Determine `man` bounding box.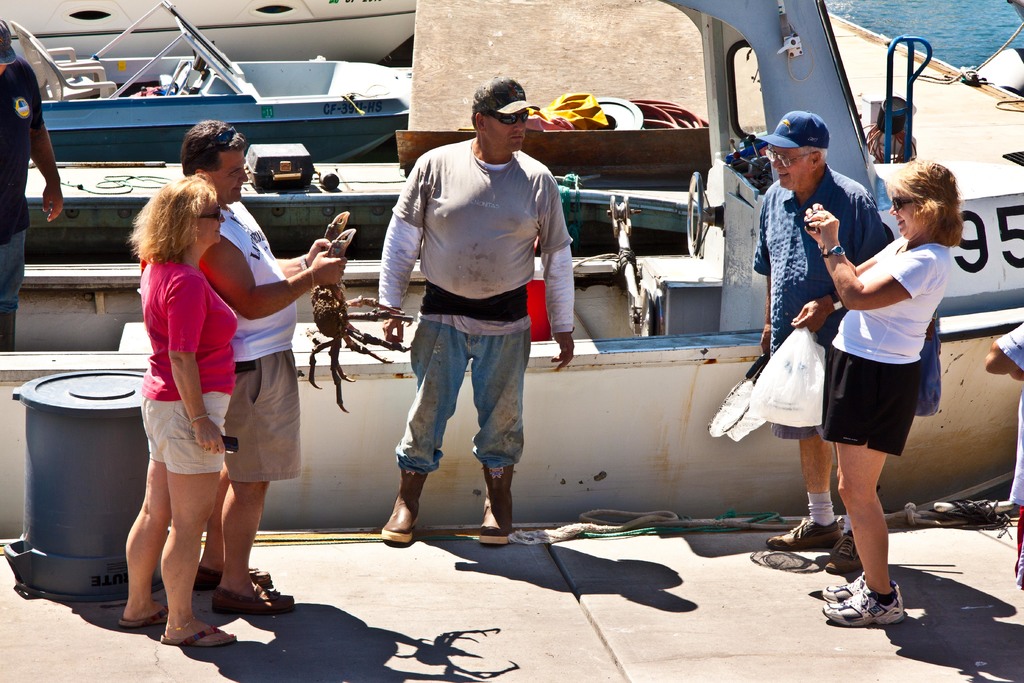
Determined: pyautogui.locateOnScreen(376, 93, 572, 545).
